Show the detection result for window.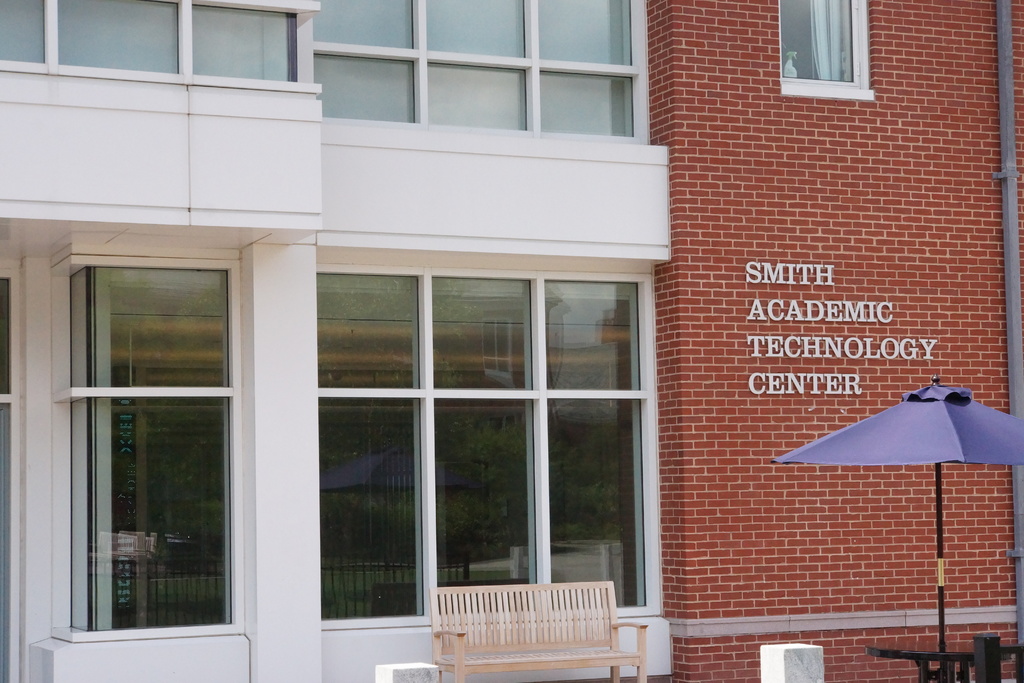
(307, 0, 658, 128).
